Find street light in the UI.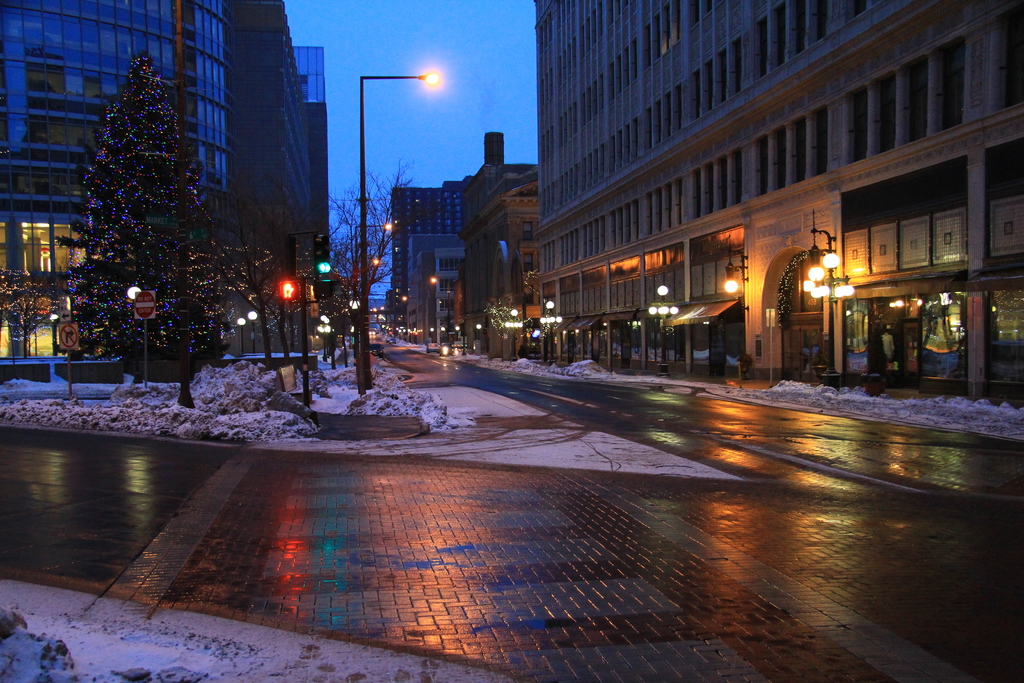
UI element at locate(724, 250, 753, 389).
